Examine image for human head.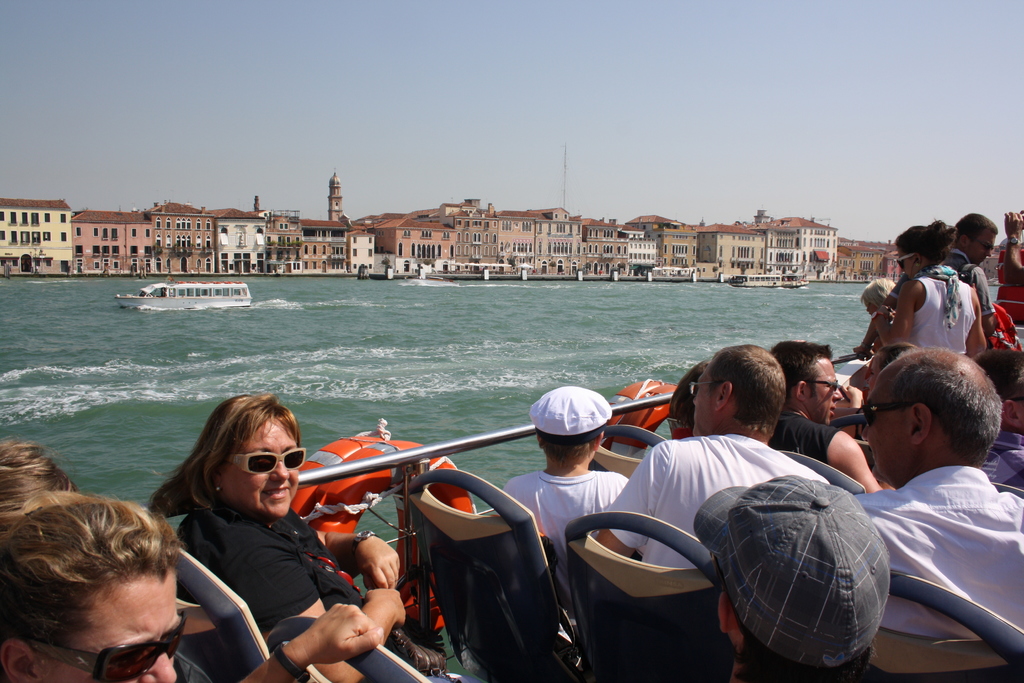
Examination result: bbox(953, 213, 998, 265).
